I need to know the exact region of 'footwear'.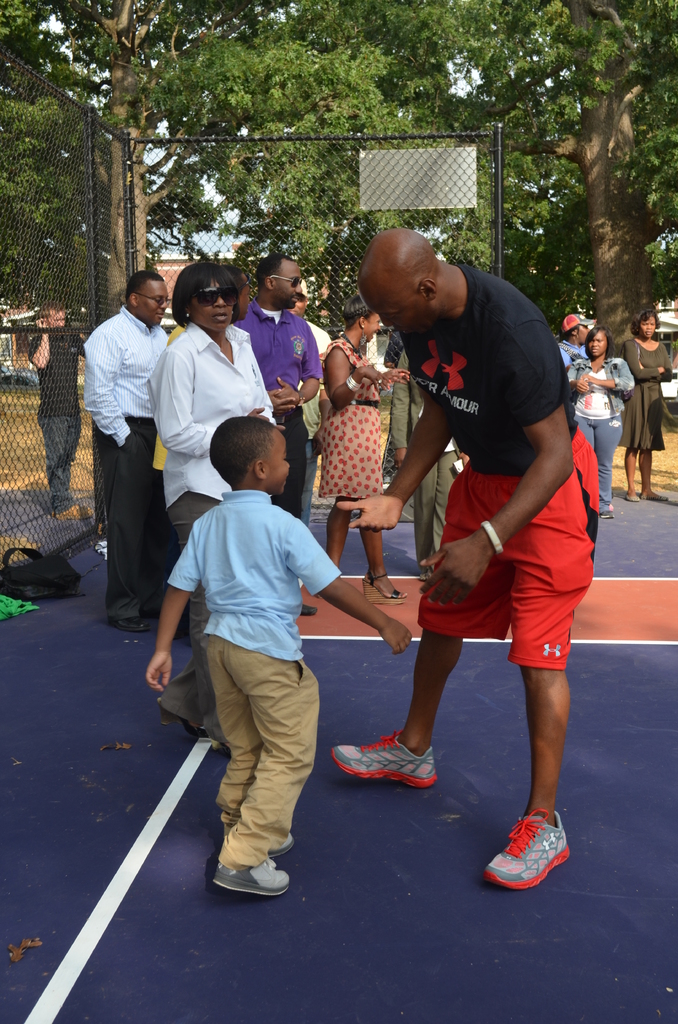
Region: {"x1": 269, "y1": 832, "x2": 295, "y2": 853}.
